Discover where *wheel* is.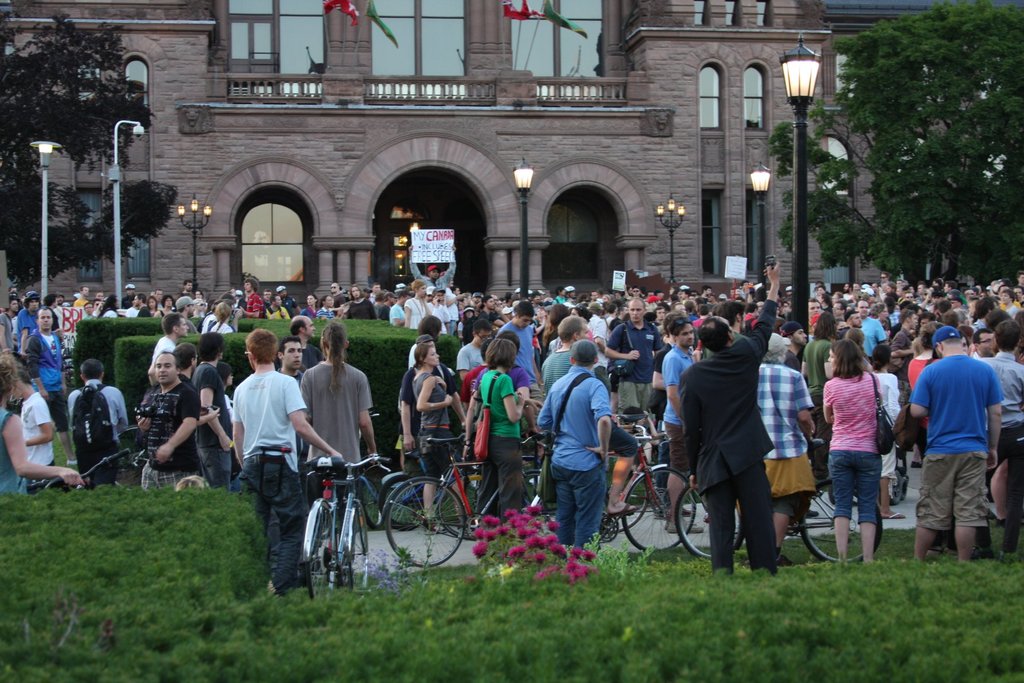
Discovered at locate(307, 500, 334, 603).
